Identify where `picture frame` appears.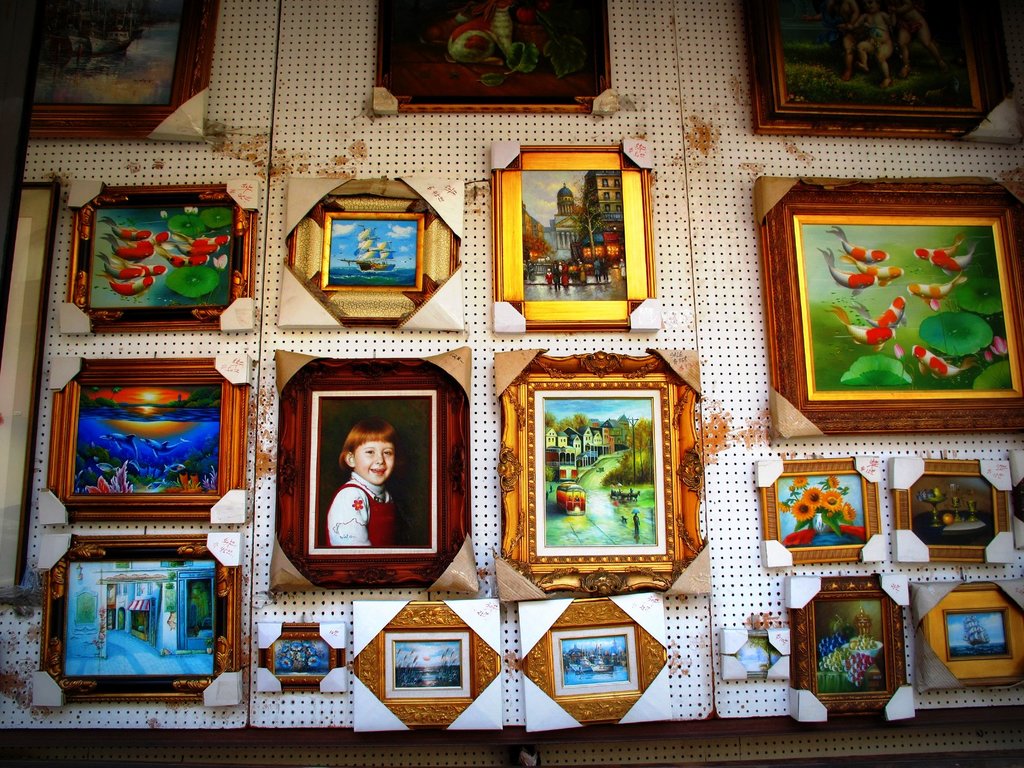
Appears at [783, 573, 916, 724].
